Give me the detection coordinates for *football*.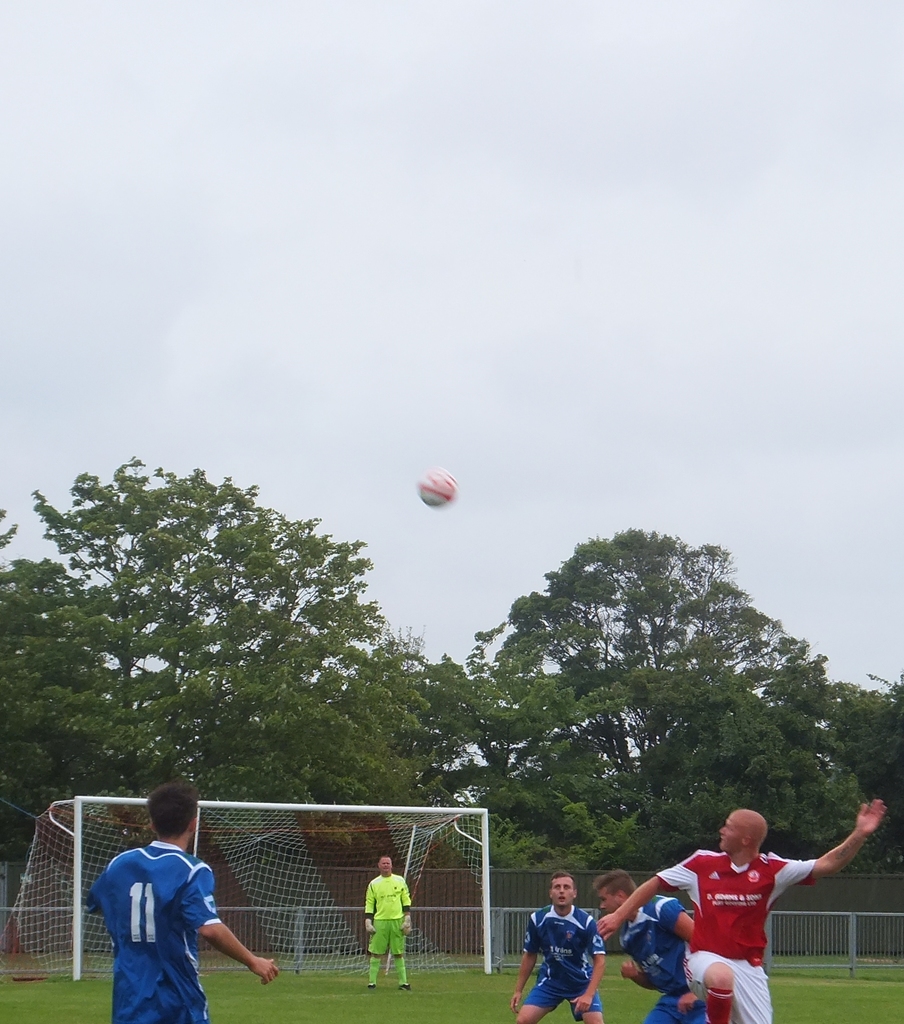
<region>415, 463, 457, 507</region>.
